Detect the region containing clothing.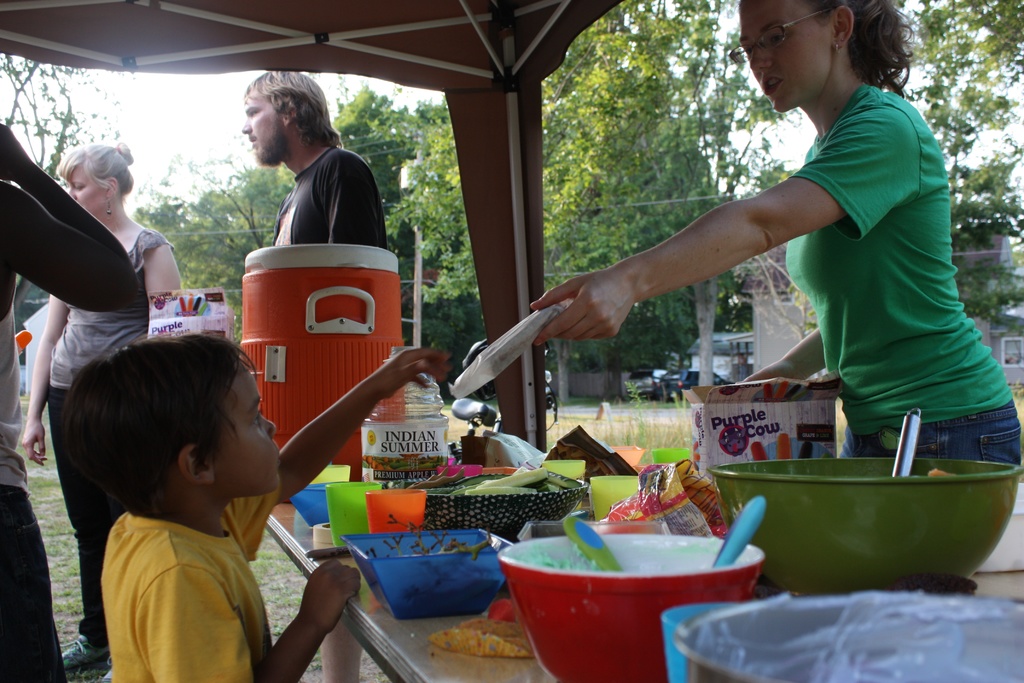
<bbox>98, 479, 283, 682</bbox>.
